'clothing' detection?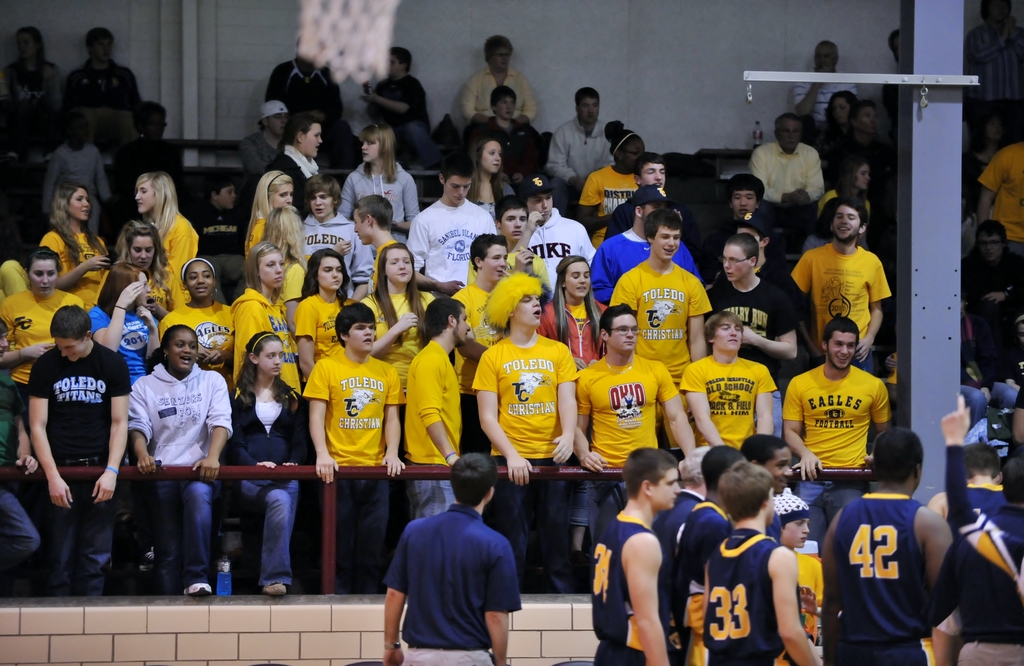
(left=243, top=206, right=278, bottom=254)
